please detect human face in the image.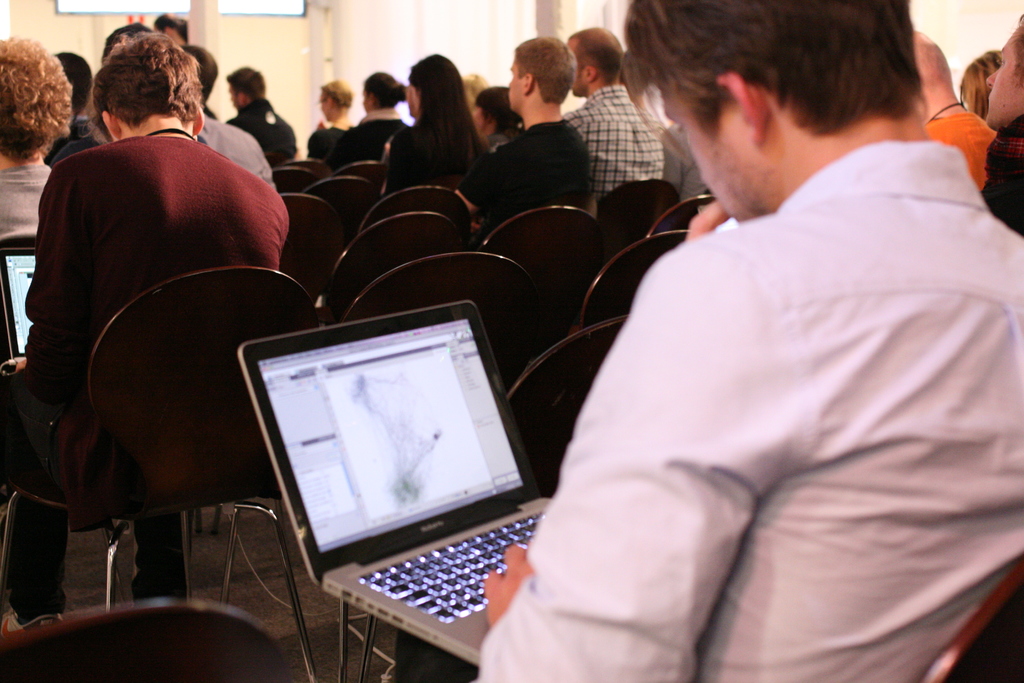
locate(986, 32, 1022, 124).
